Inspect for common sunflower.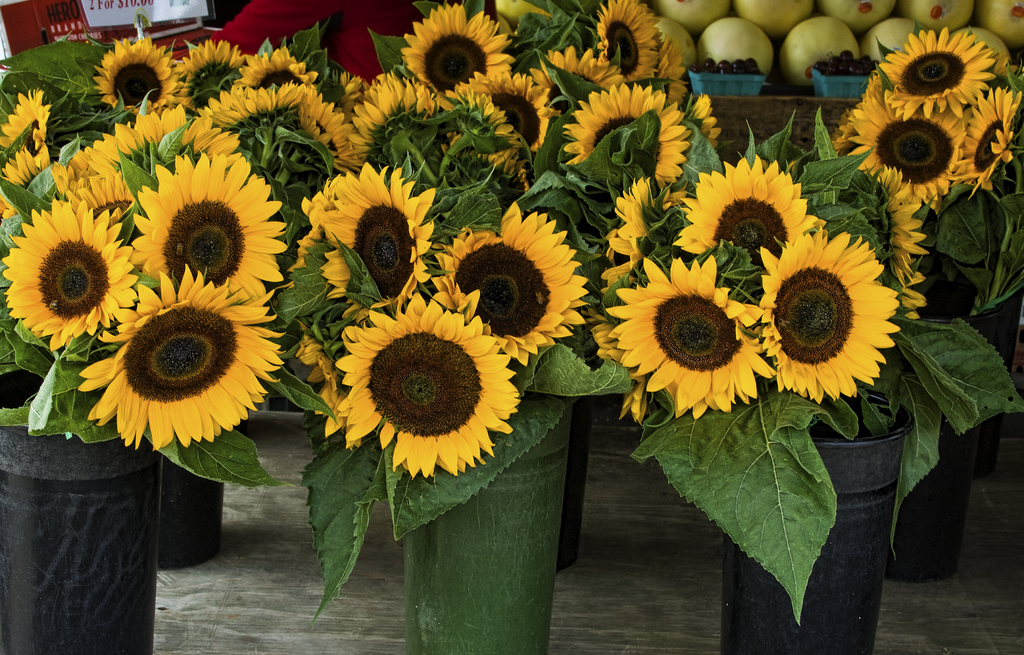
Inspection: [x1=852, y1=112, x2=958, y2=202].
